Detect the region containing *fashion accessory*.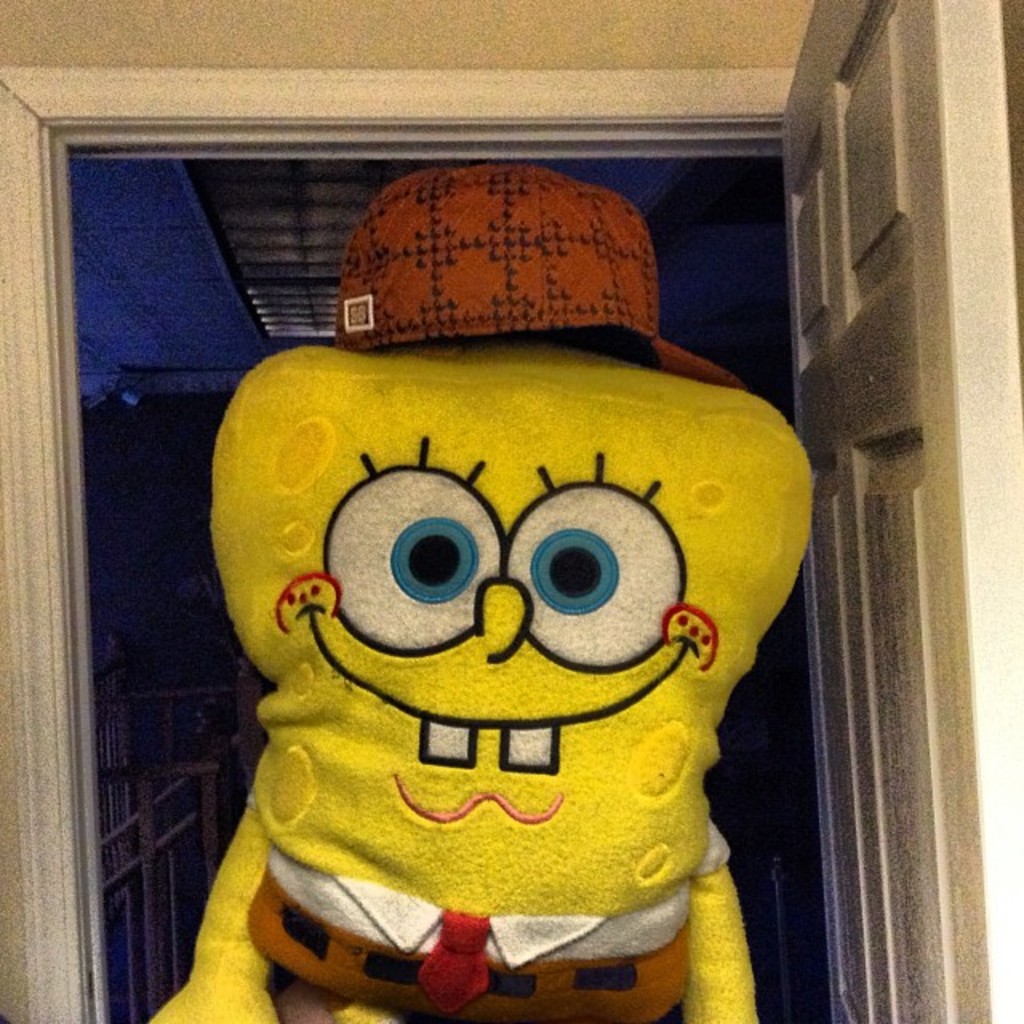
pyautogui.locateOnScreen(334, 162, 741, 392).
